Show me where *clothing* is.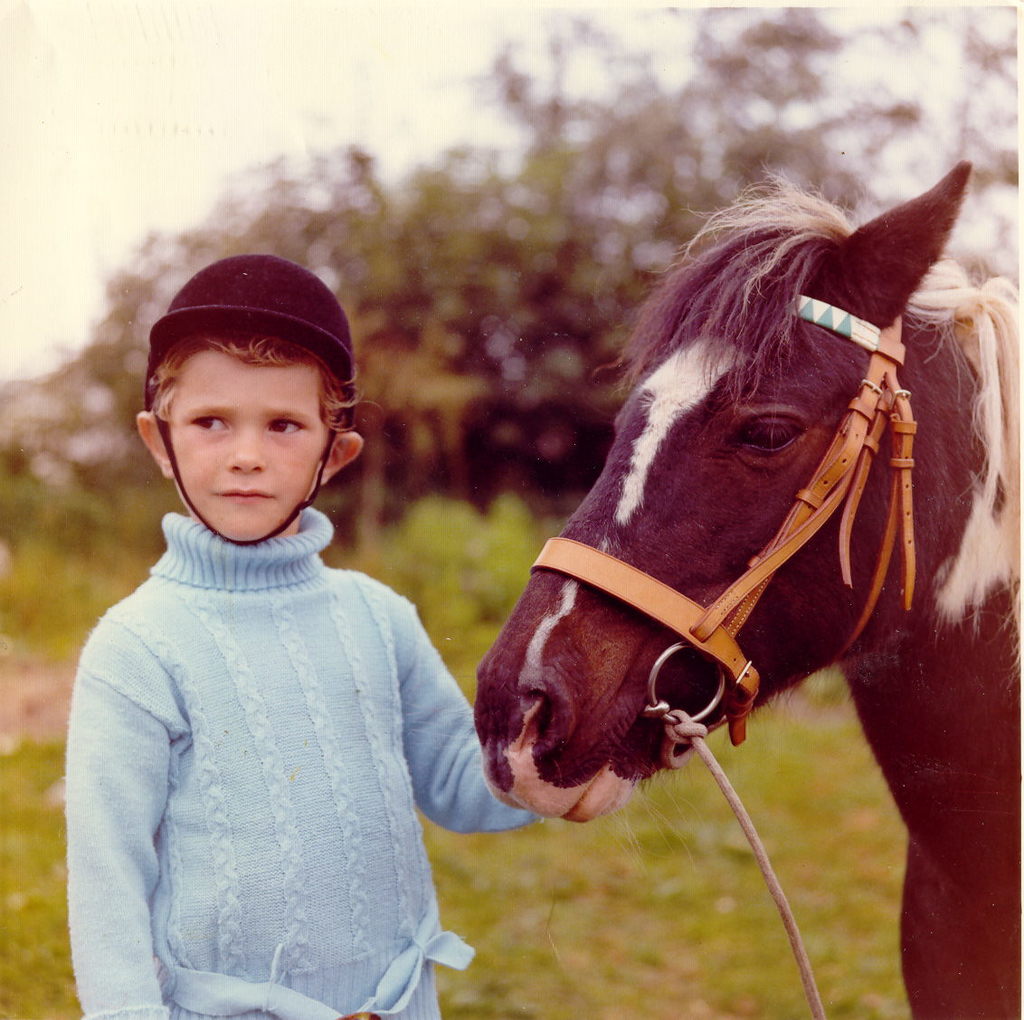
*clothing* is at (left=63, top=445, right=504, bottom=1007).
